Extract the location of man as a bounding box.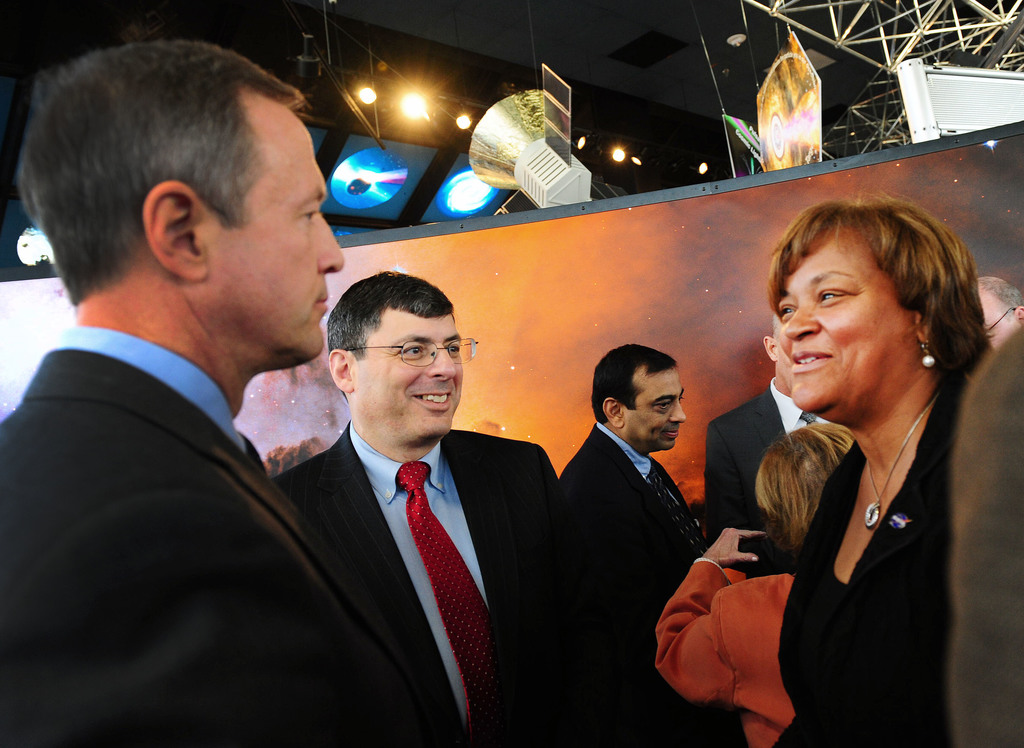
left=552, top=344, right=715, bottom=744.
